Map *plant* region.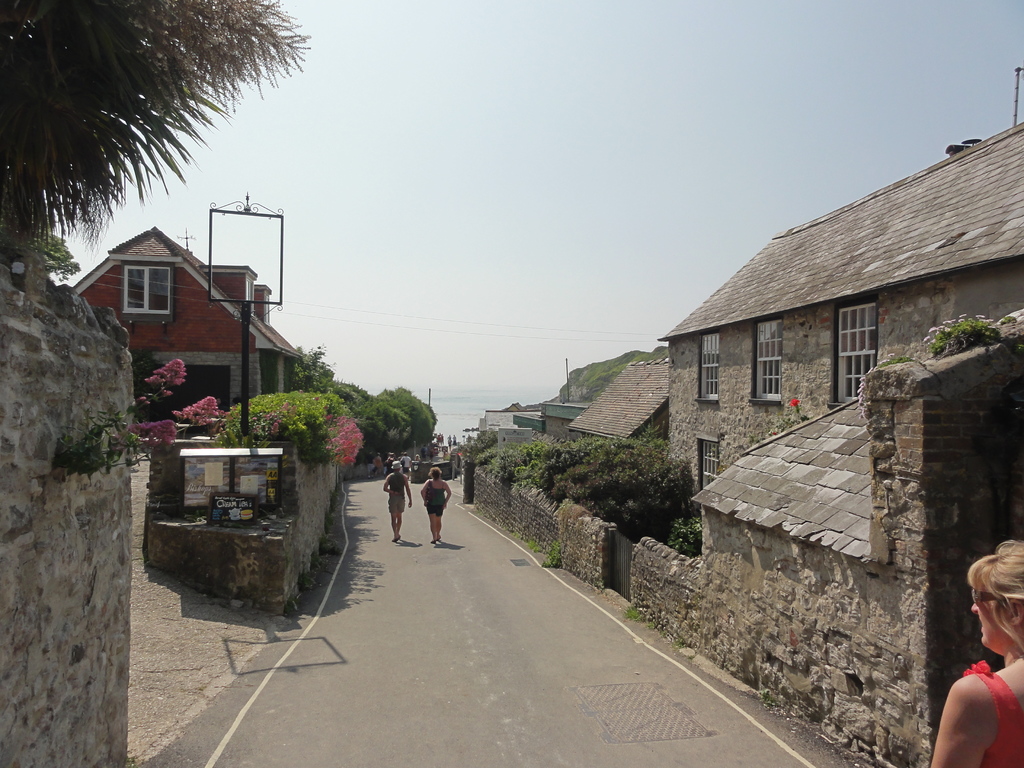
Mapped to 564,440,690,549.
